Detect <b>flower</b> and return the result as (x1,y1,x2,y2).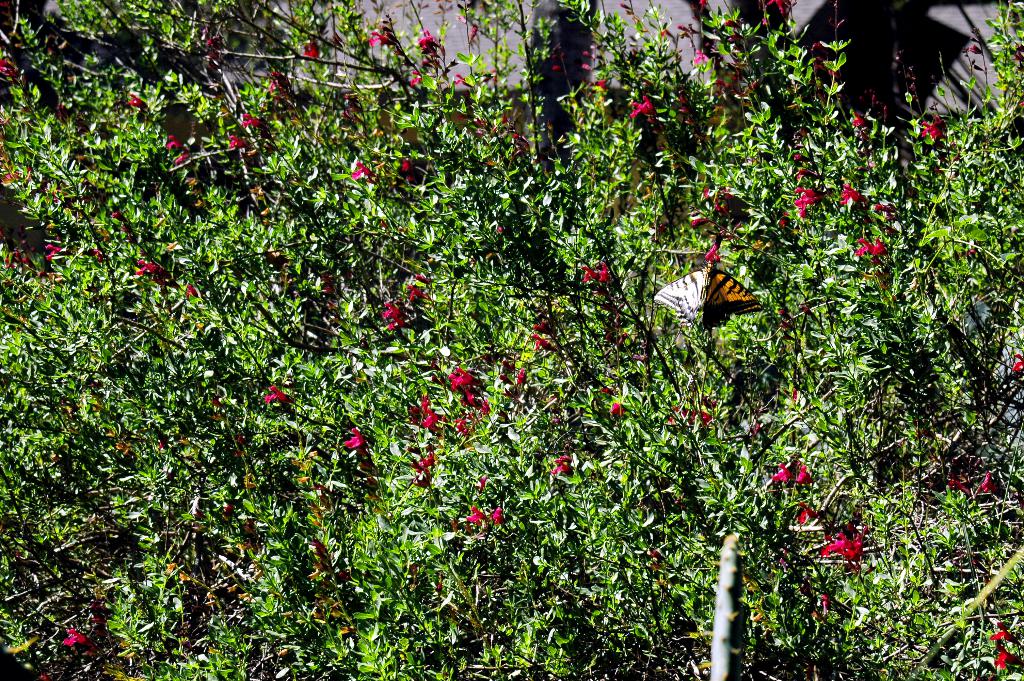
(949,477,972,494).
